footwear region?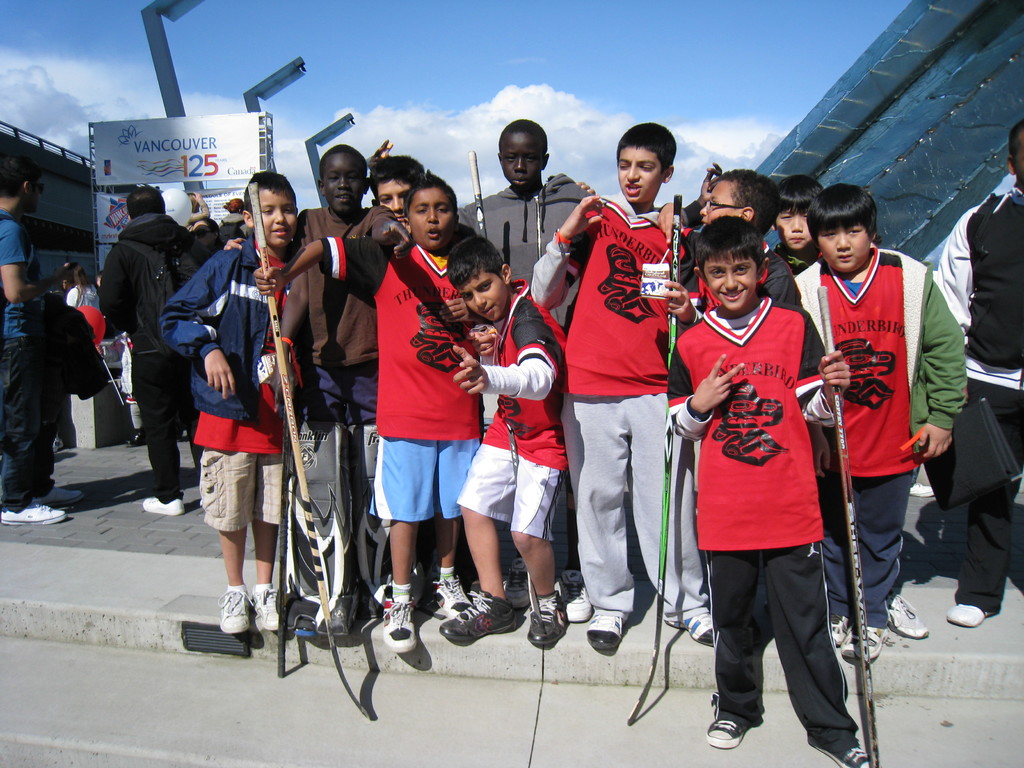
[887, 593, 930, 638]
